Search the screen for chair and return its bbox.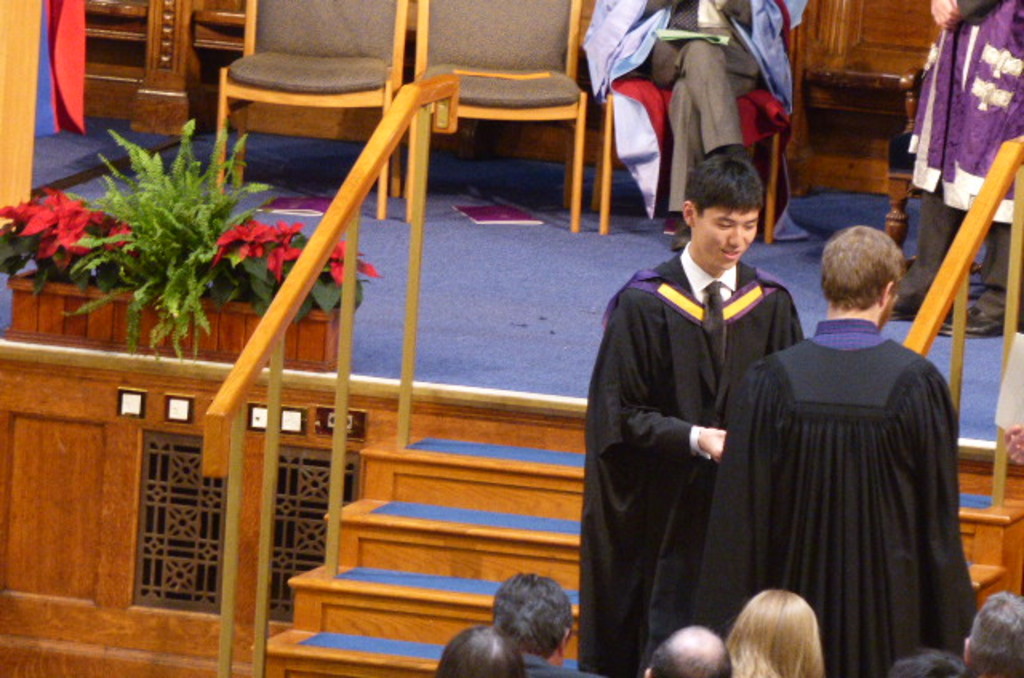
Found: box(397, 14, 621, 251).
